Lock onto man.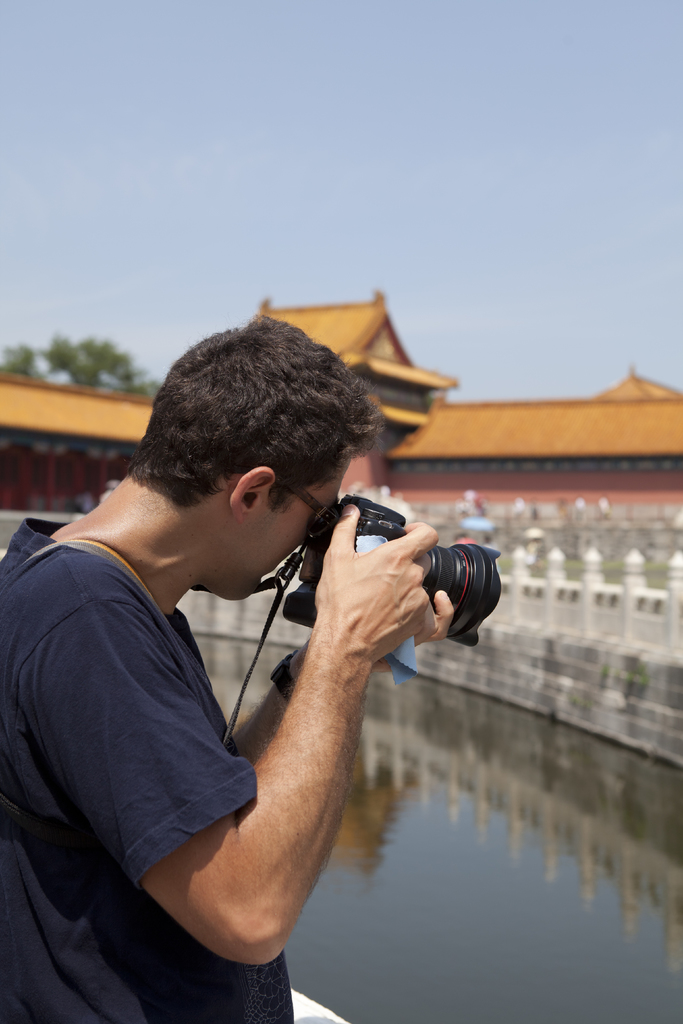
Locked: [left=0, top=305, right=499, bottom=1009].
